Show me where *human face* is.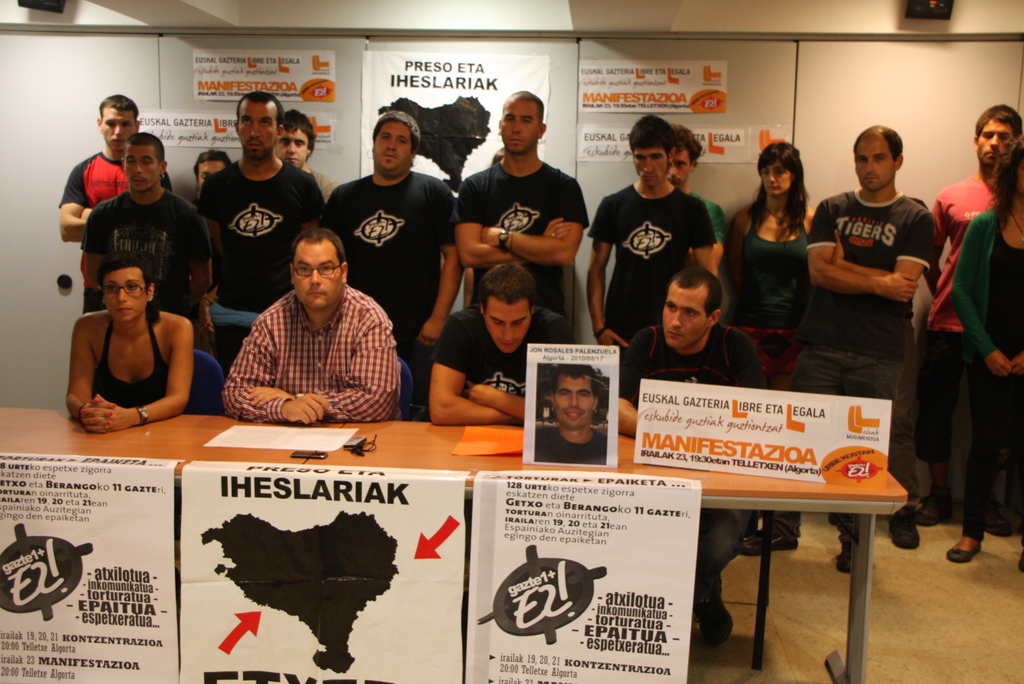
*human face* is at select_region(661, 281, 711, 344).
